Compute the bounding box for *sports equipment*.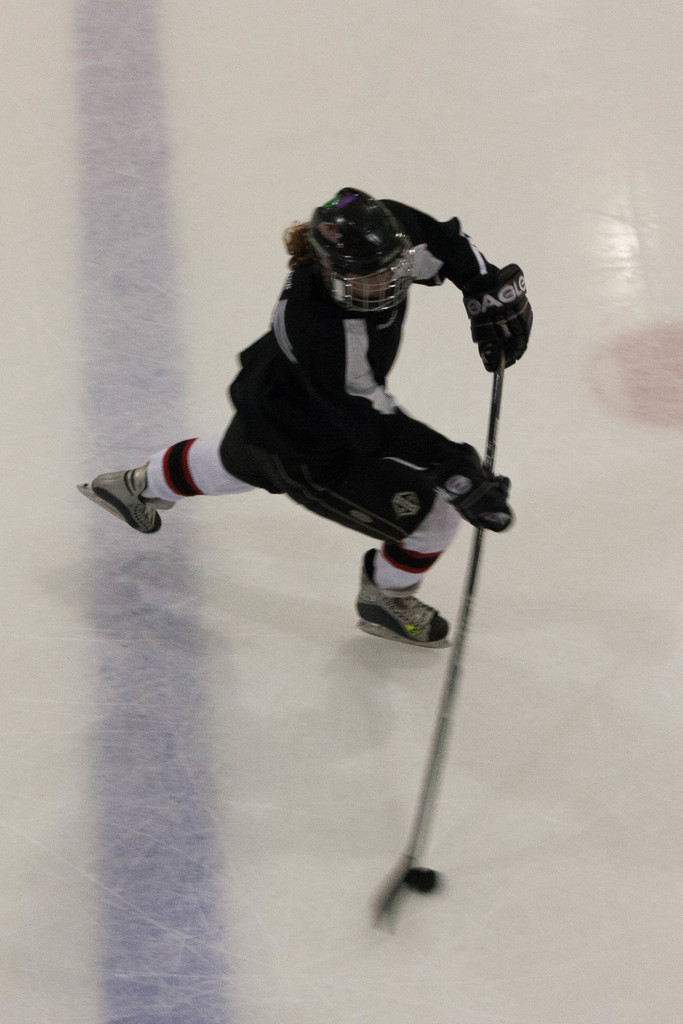
<bbox>424, 442, 514, 531</bbox>.
